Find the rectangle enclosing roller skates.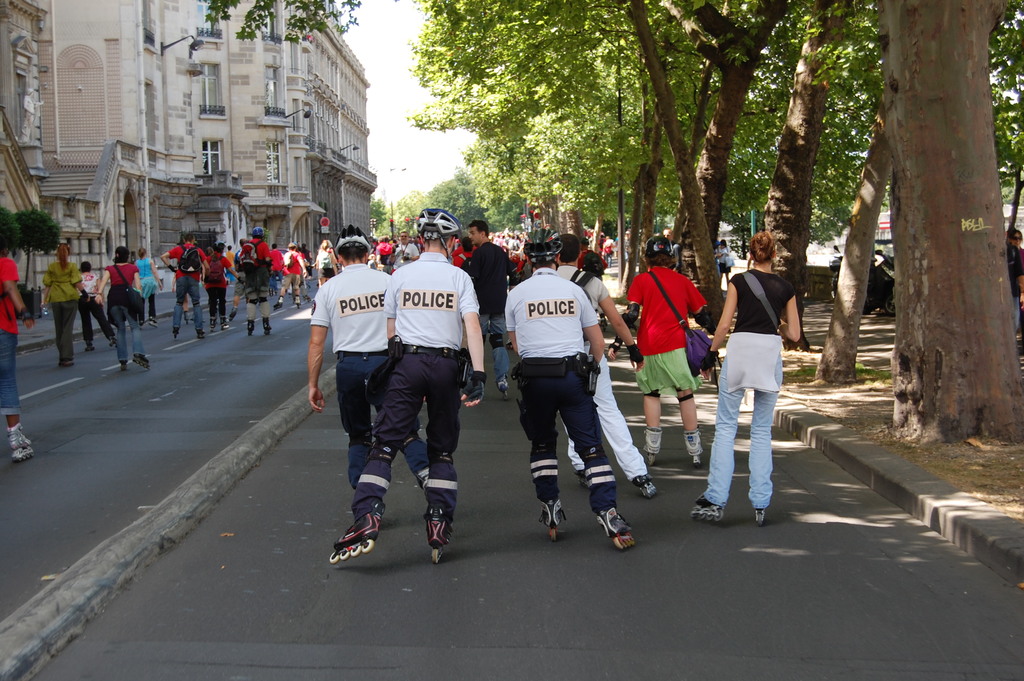
detection(593, 506, 634, 552).
